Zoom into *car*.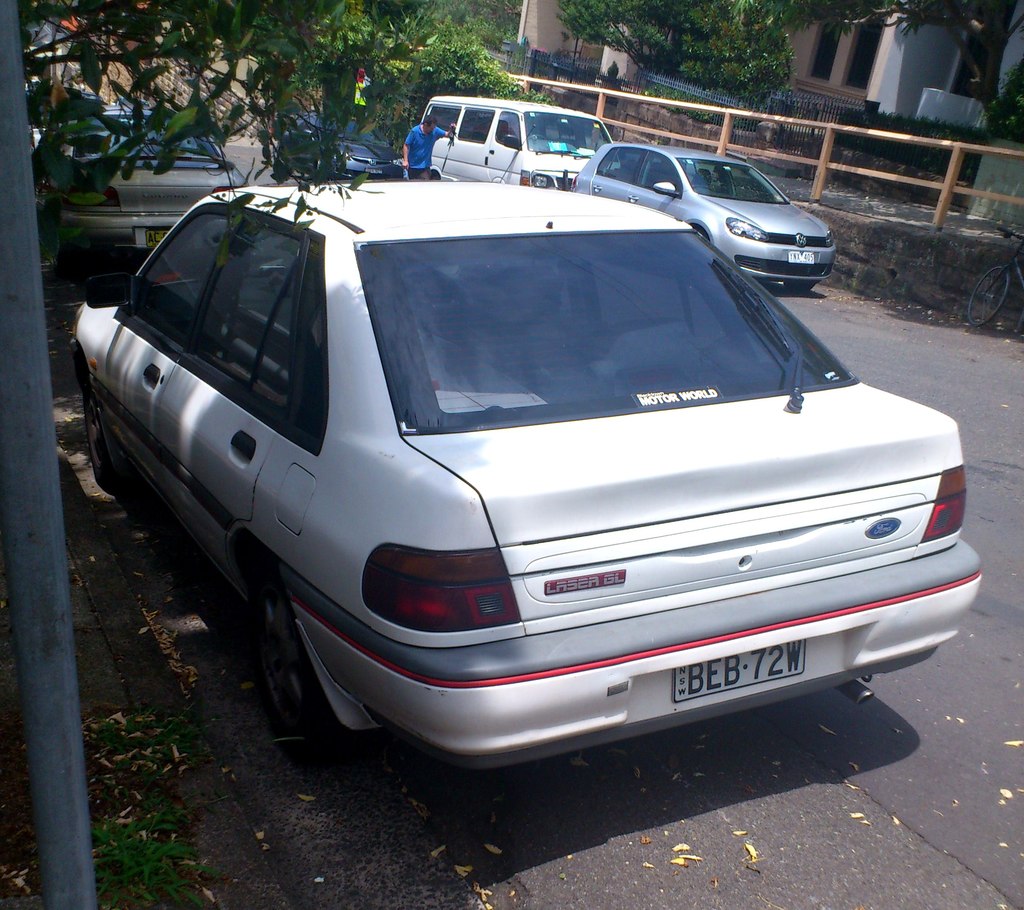
Zoom target: 89/168/972/781.
